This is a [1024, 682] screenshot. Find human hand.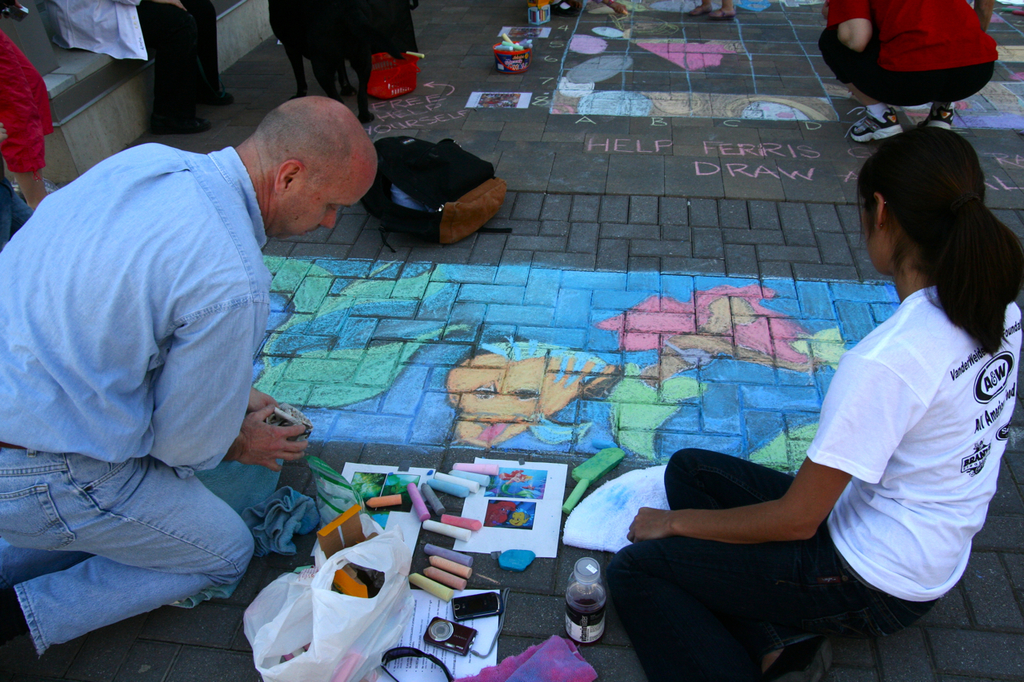
Bounding box: 625,505,678,545.
